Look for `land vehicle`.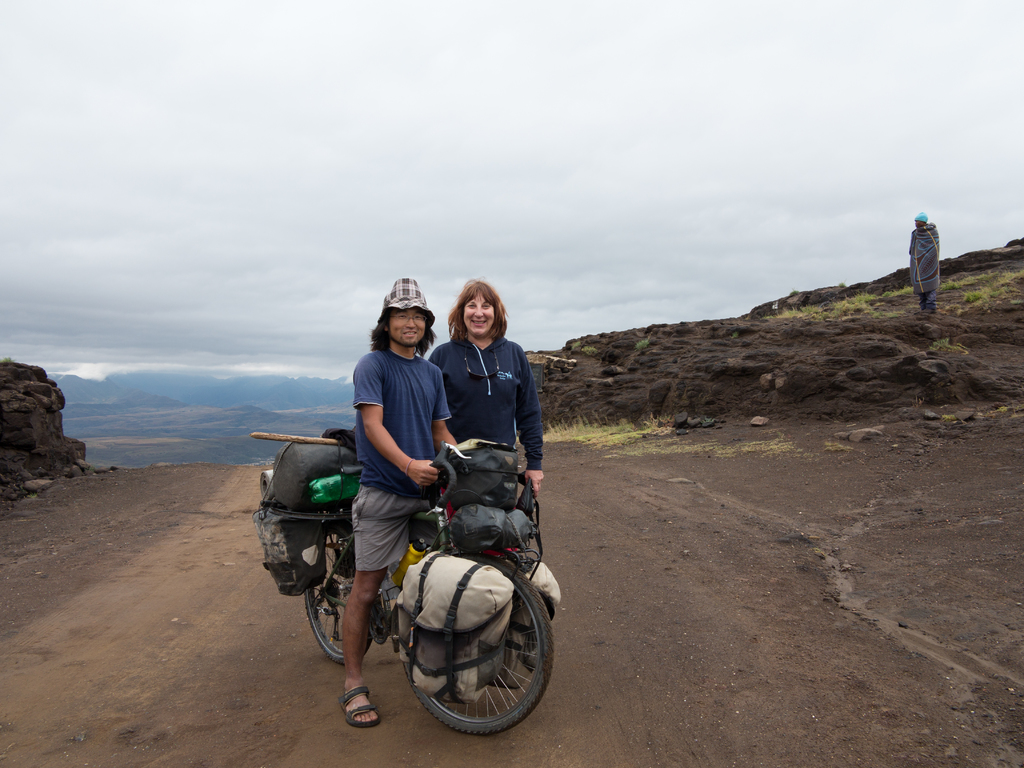
Found: {"x1": 280, "y1": 428, "x2": 570, "y2": 736}.
